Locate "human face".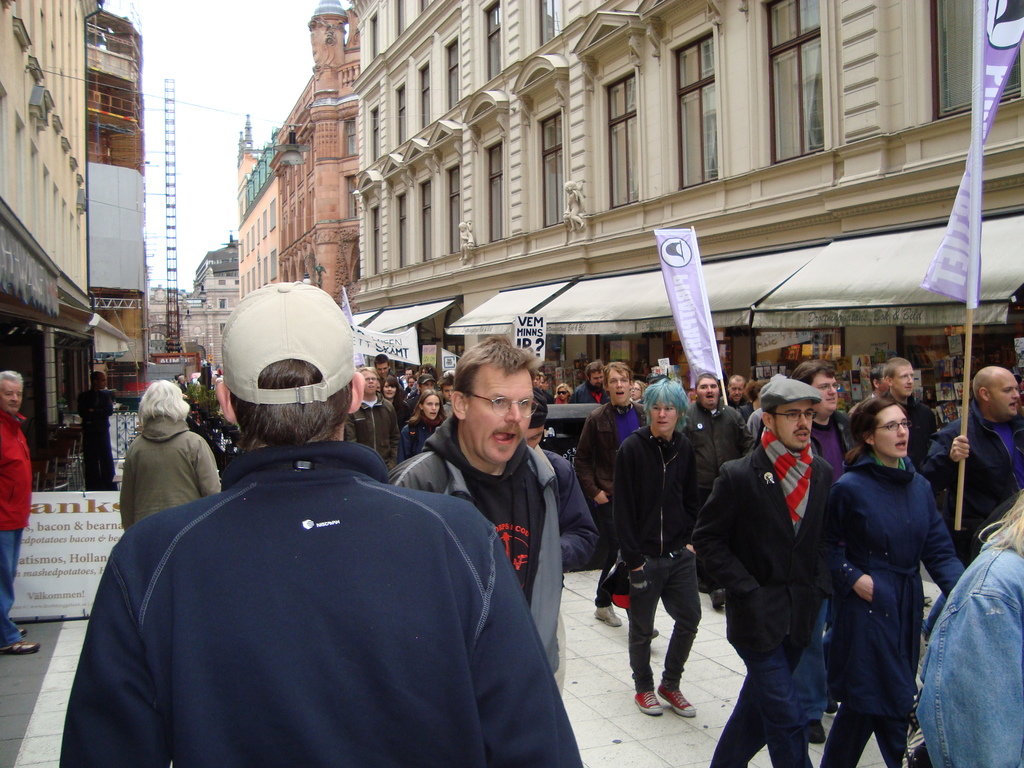
Bounding box: l=420, t=394, r=440, b=423.
